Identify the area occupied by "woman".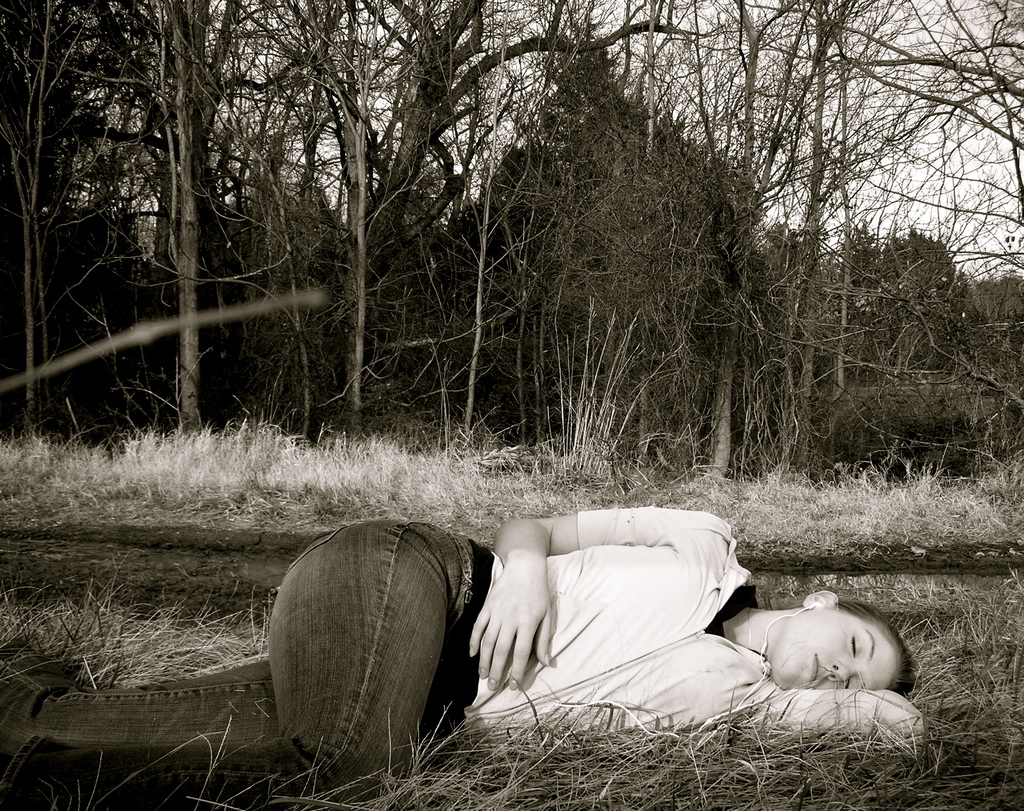
Area: left=0, top=505, right=937, bottom=801.
